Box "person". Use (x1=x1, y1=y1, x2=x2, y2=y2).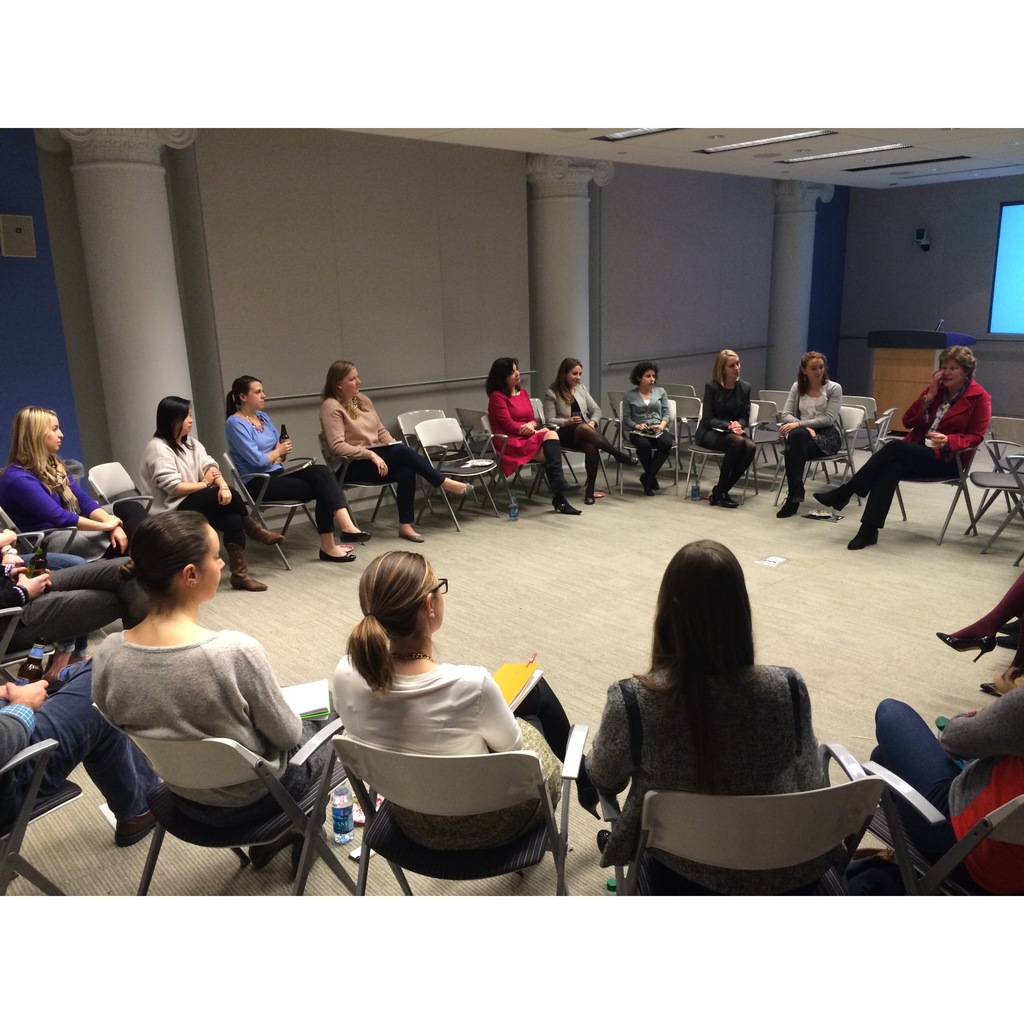
(x1=934, y1=568, x2=1023, y2=698).
